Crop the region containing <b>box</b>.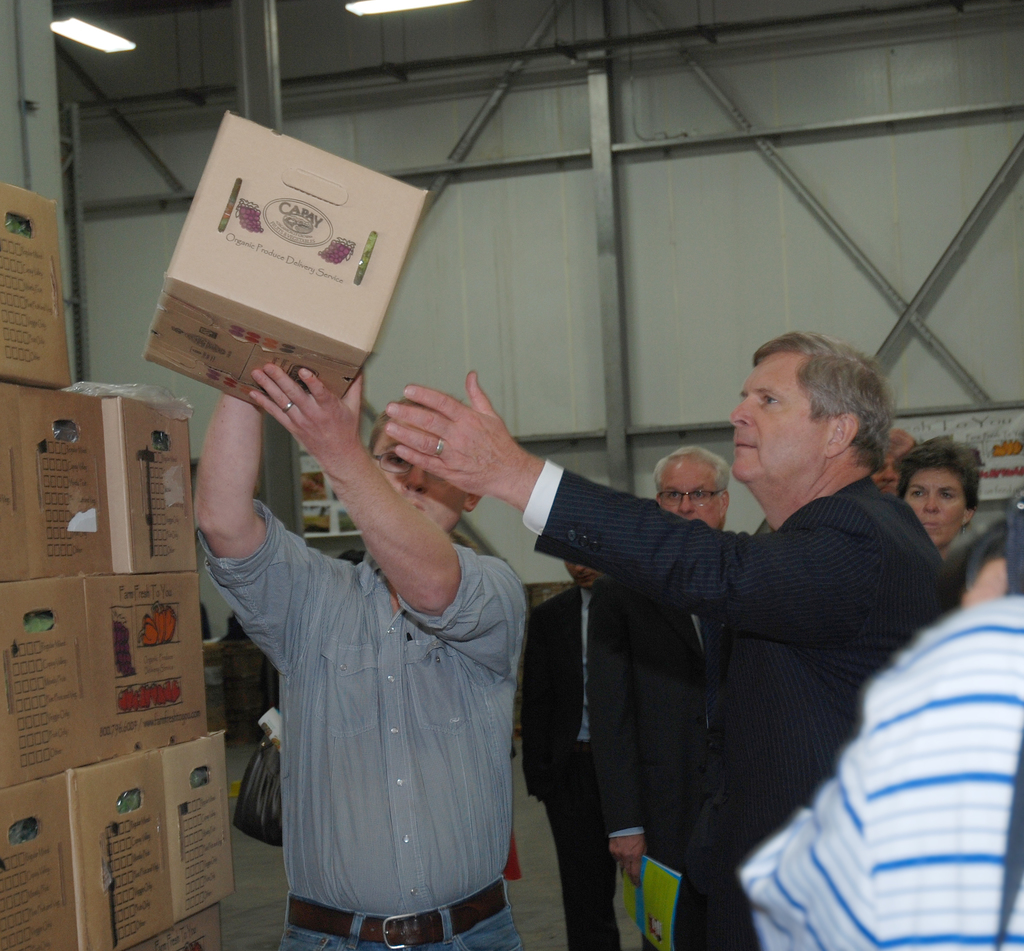
Crop region: left=157, top=116, right=456, bottom=451.
